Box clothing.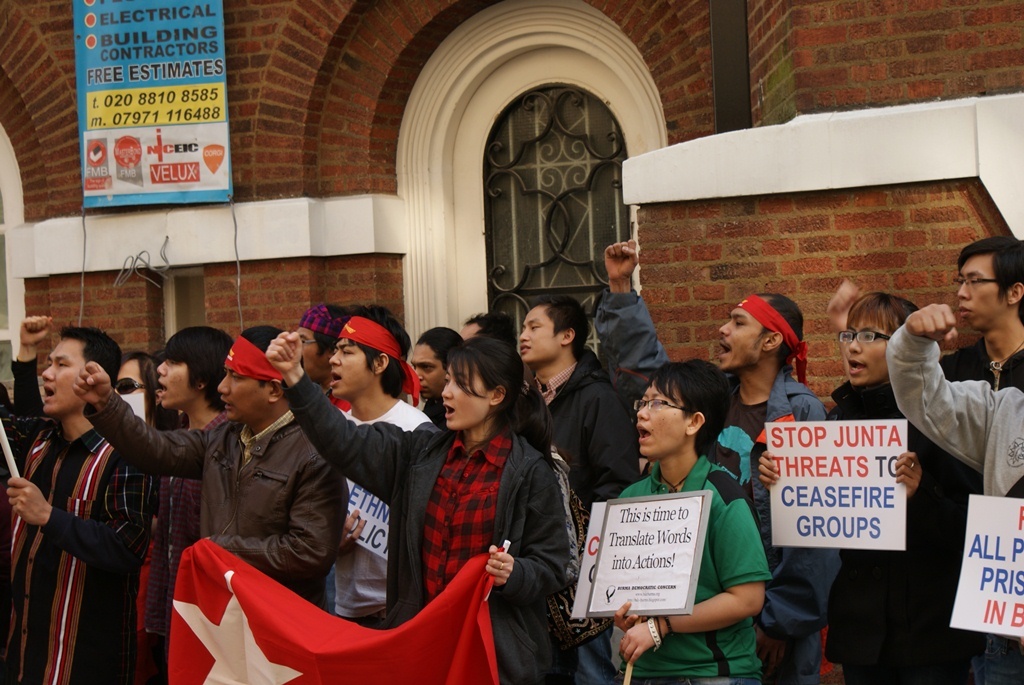
region(617, 439, 771, 684).
